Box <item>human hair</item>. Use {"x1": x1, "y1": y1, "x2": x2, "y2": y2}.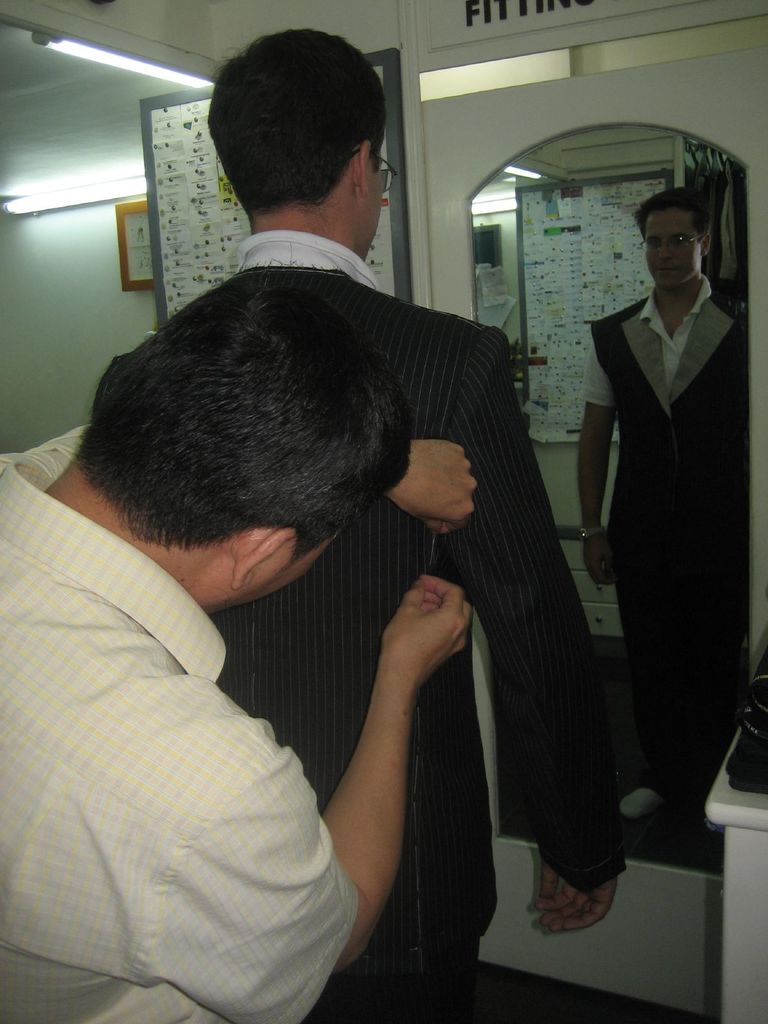
{"x1": 97, "y1": 264, "x2": 414, "y2": 599}.
